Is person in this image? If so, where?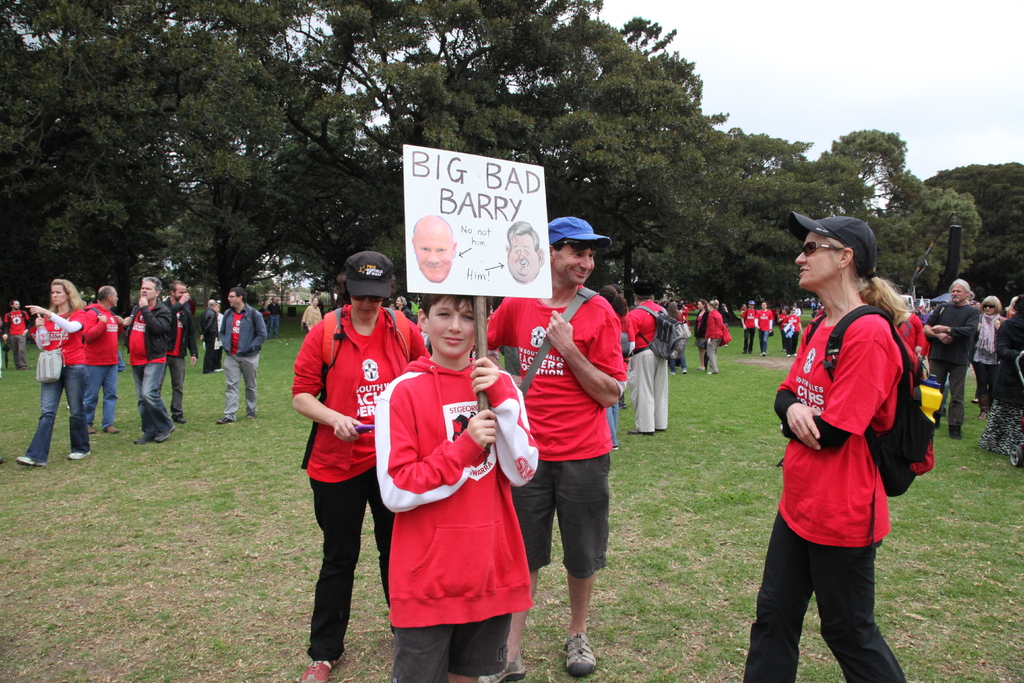
Yes, at 287, 261, 409, 658.
